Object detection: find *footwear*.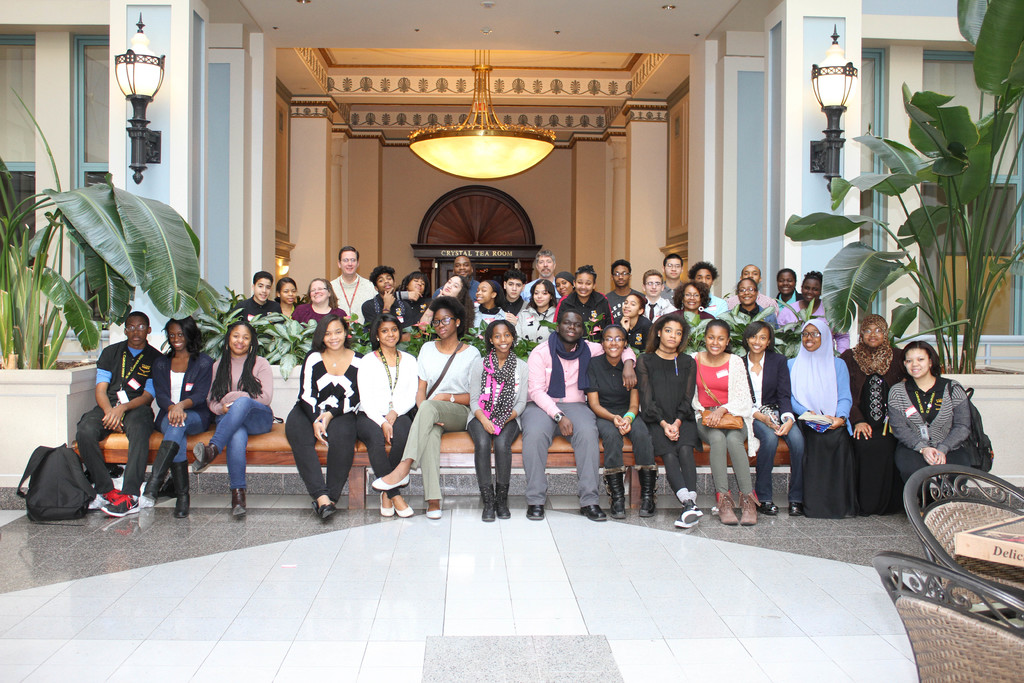
101 491 142 518.
